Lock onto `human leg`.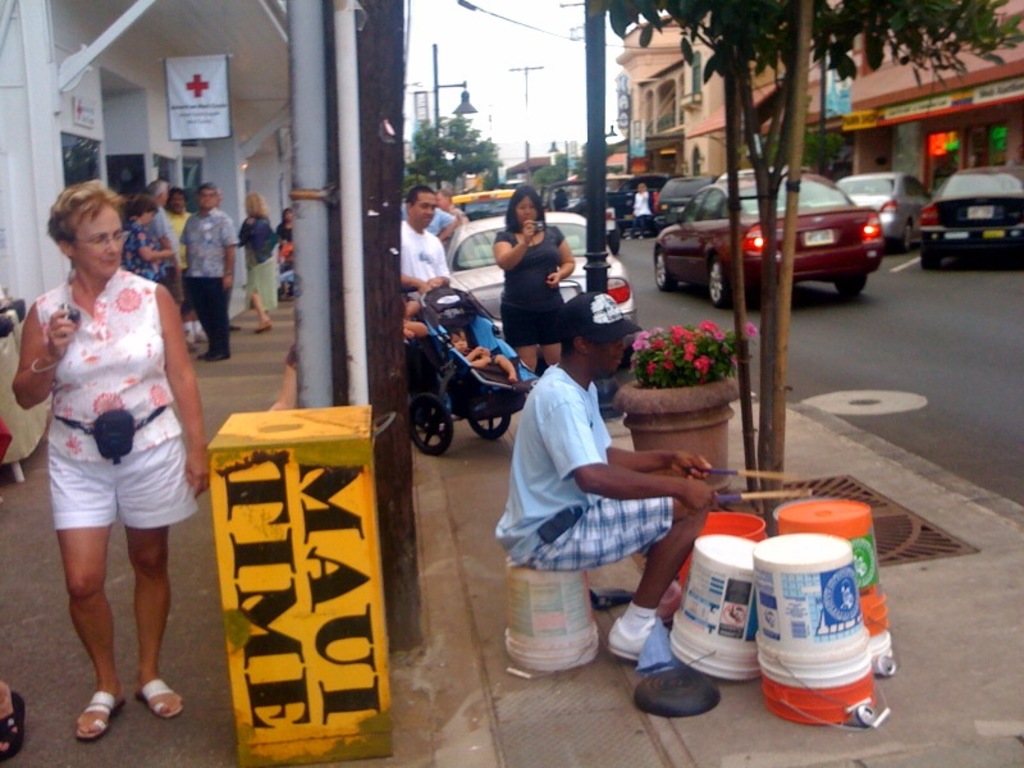
Locked: locate(250, 266, 274, 328).
